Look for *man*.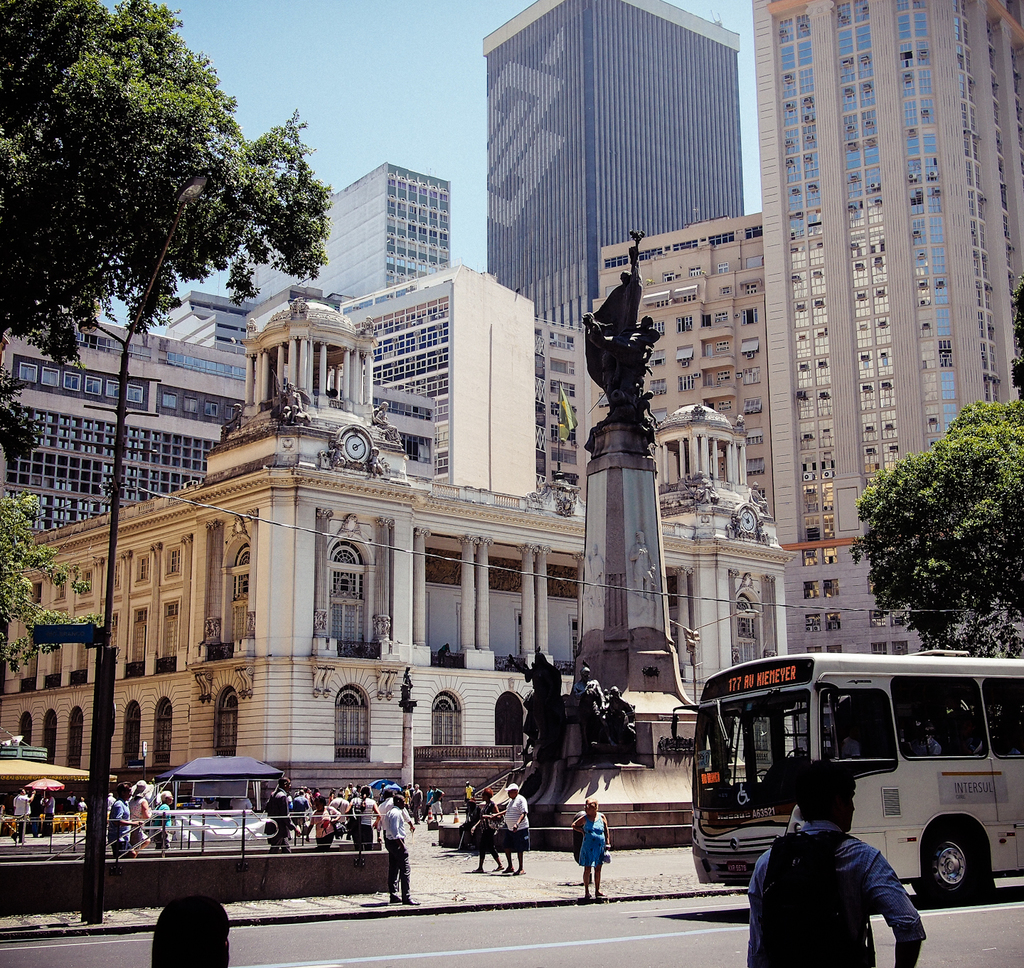
Found: box=[378, 796, 415, 902].
